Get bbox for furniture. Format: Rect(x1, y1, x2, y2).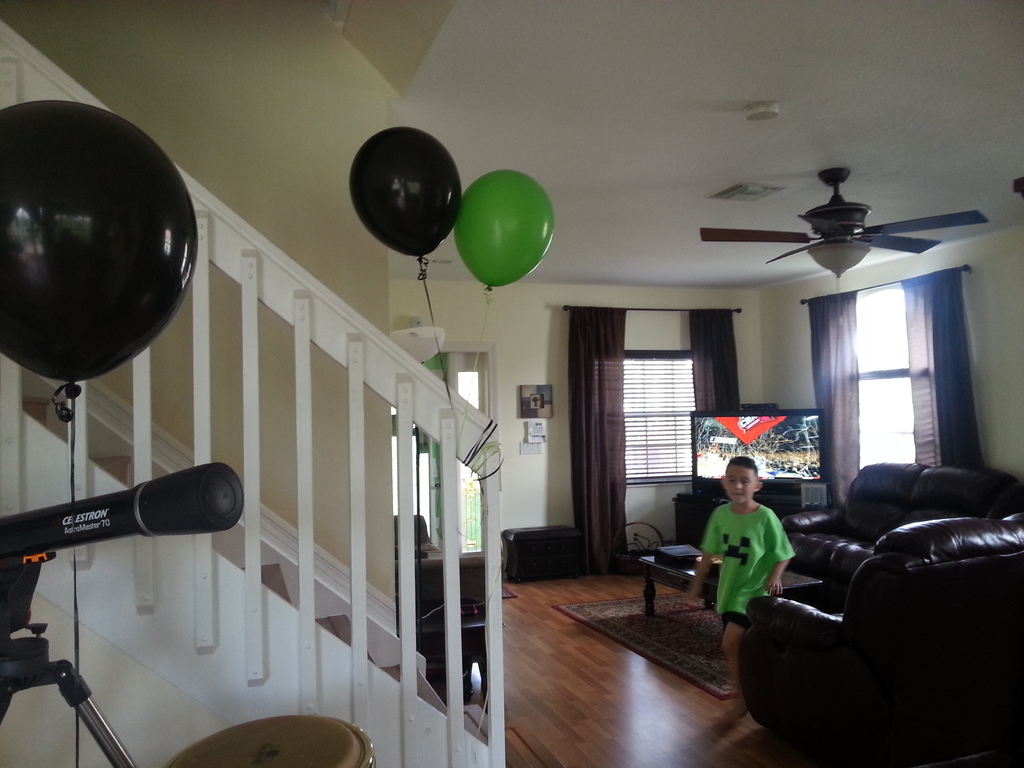
Rect(743, 461, 1023, 767).
